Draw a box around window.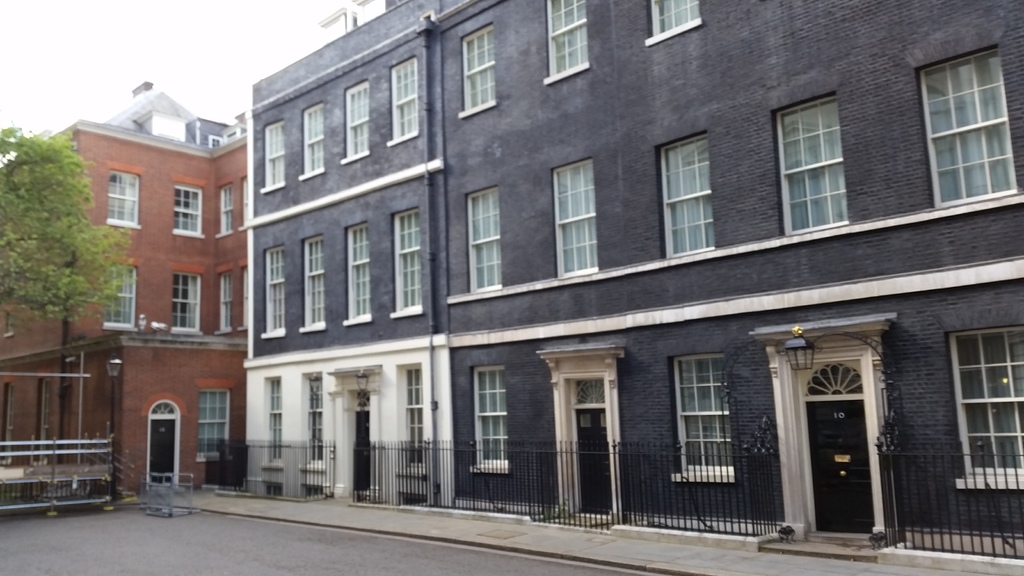
pyautogui.locateOnScreen(259, 377, 282, 467).
